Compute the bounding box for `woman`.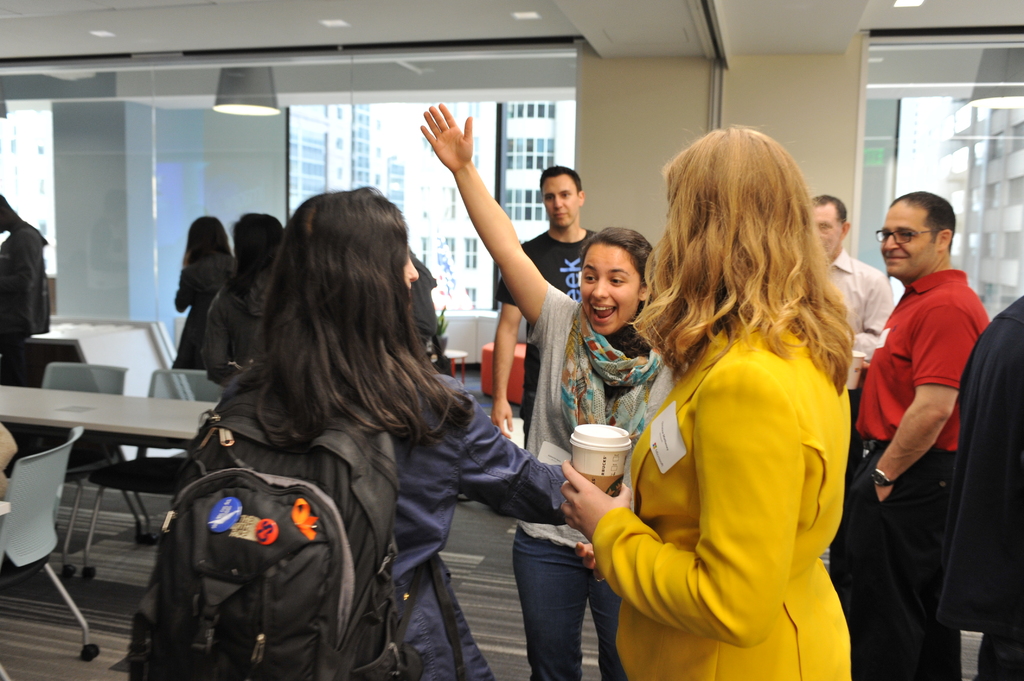
region(422, 103, 662, 680).
